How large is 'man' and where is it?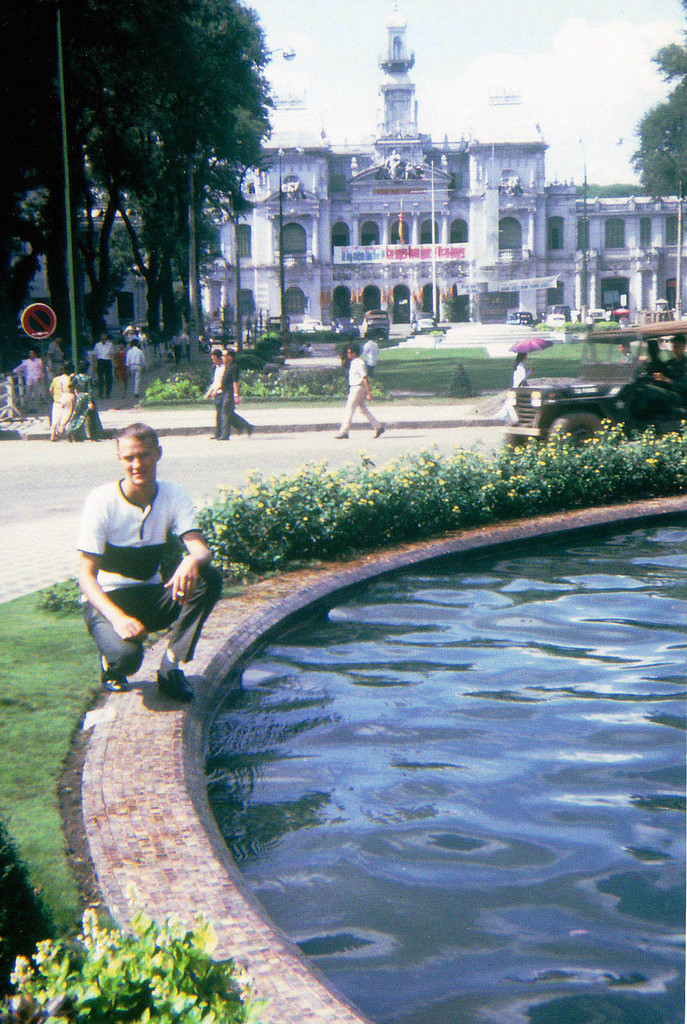
Bounding box: region(124, 339, 145, 399).
